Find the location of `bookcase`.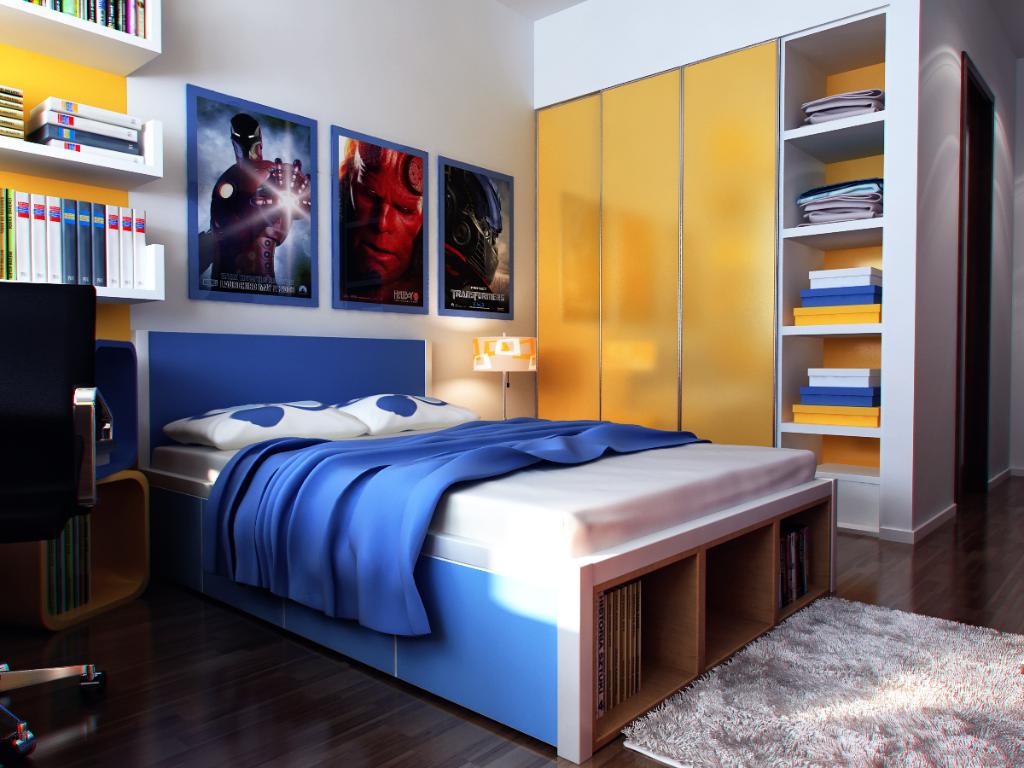
Location: BBox(0, 79, 165, 308).
